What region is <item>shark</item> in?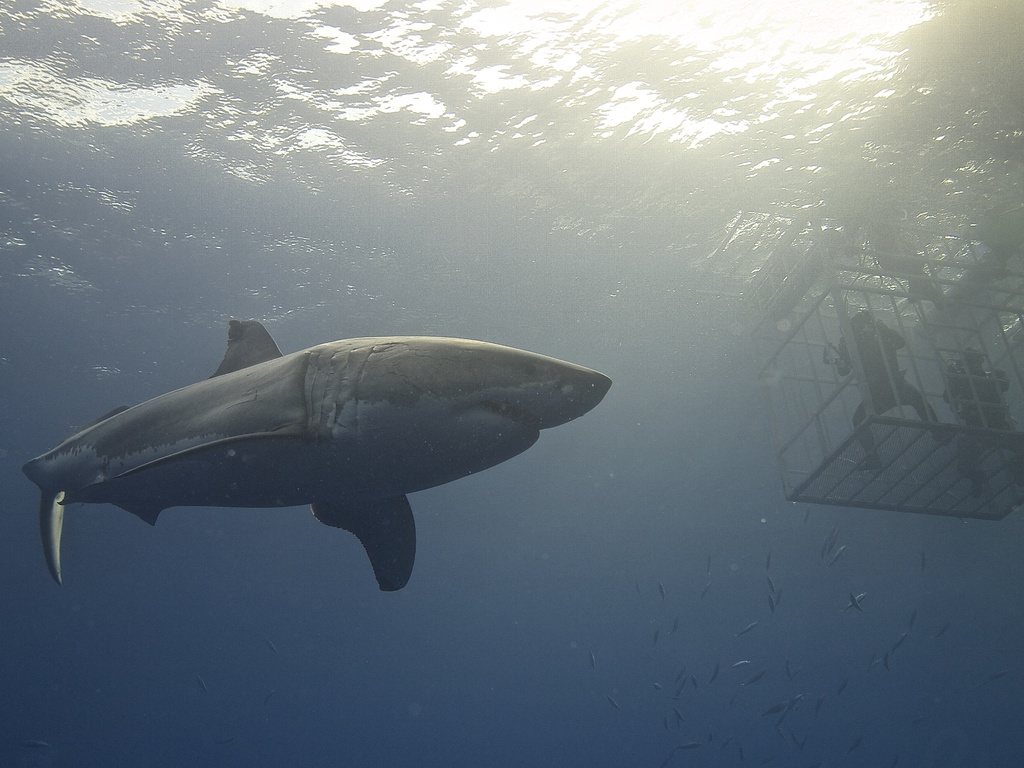
box(29, 317, 612, 594).
